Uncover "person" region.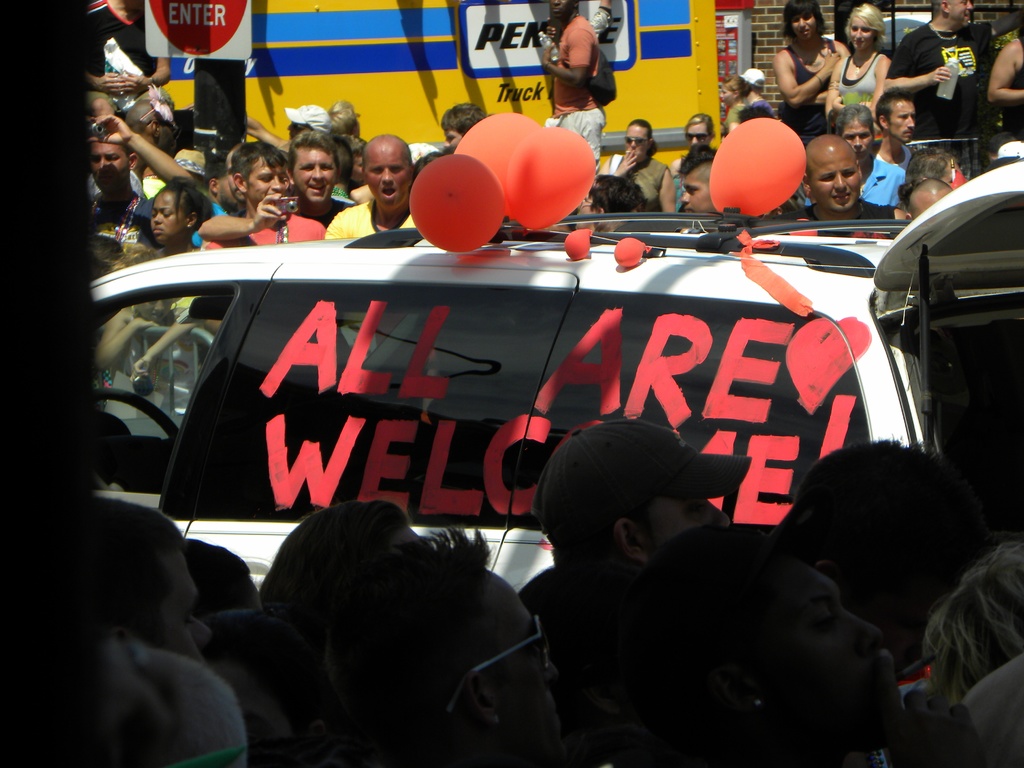
Uncovered: <region>540, 0, 609, 164</region>.
